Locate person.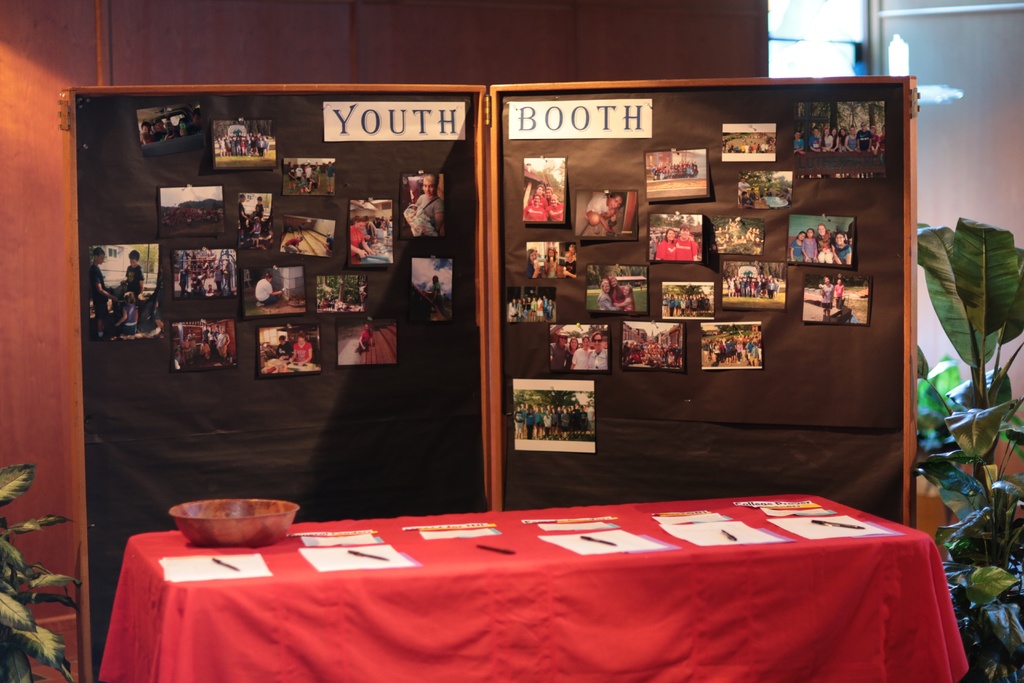
Bounding box: bbox=[520, 240, 557, 283].
